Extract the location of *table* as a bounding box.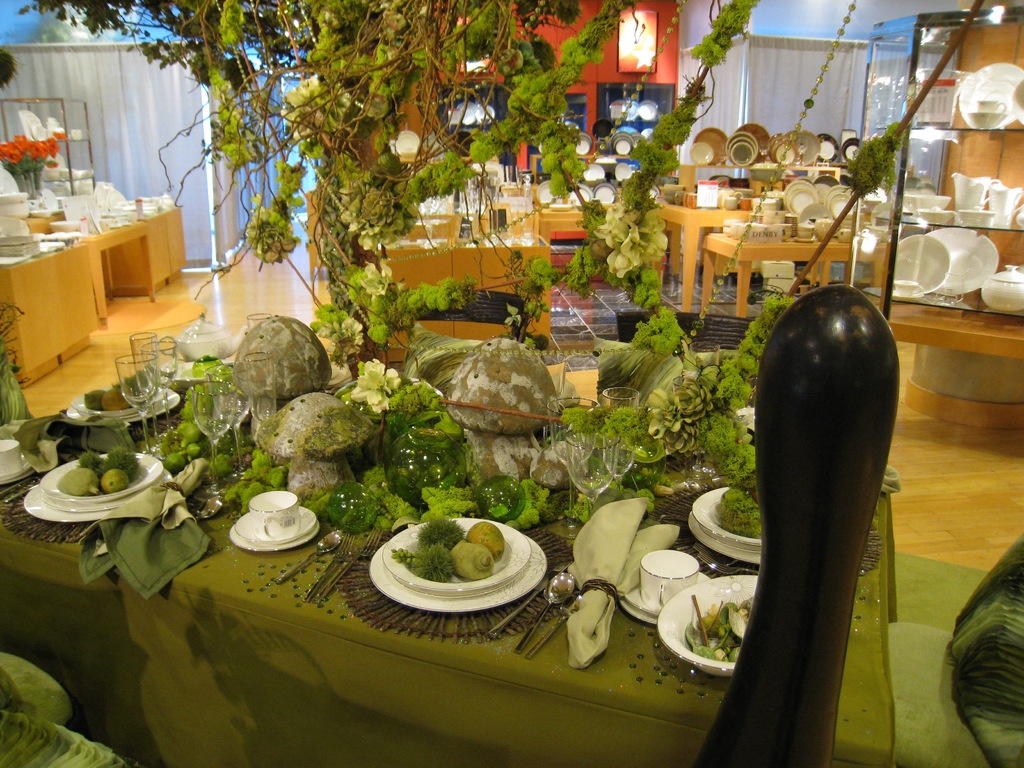
bbox=(304, 188, 328, 280).
